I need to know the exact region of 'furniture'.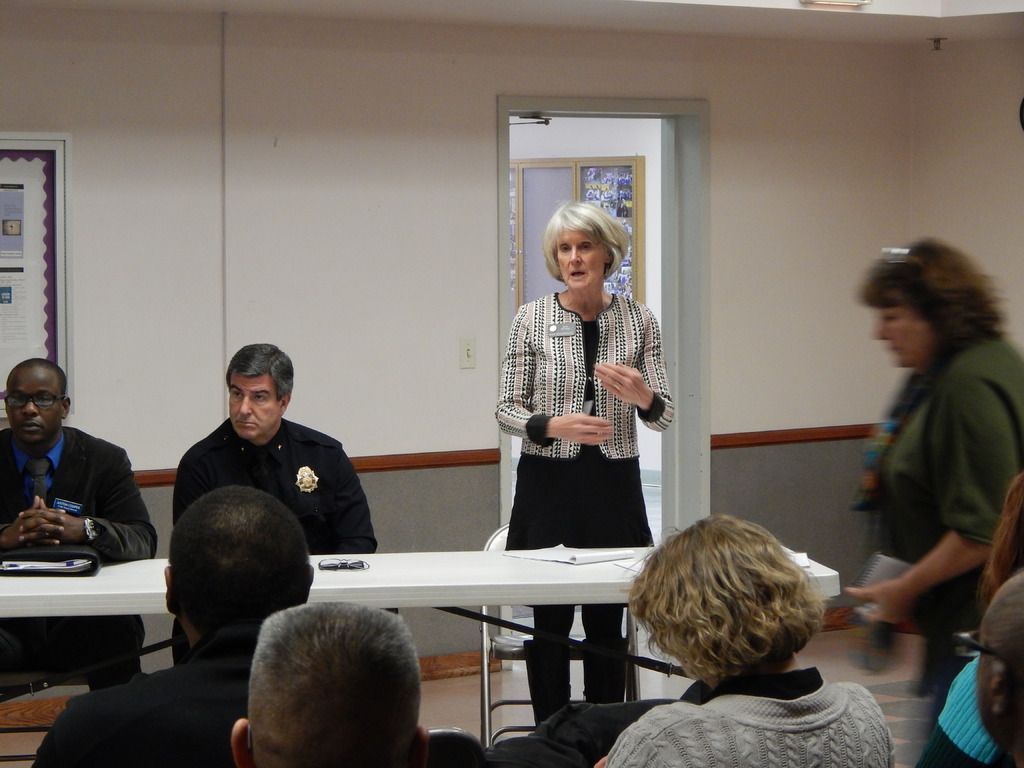
Region: 483:526:649:748.
